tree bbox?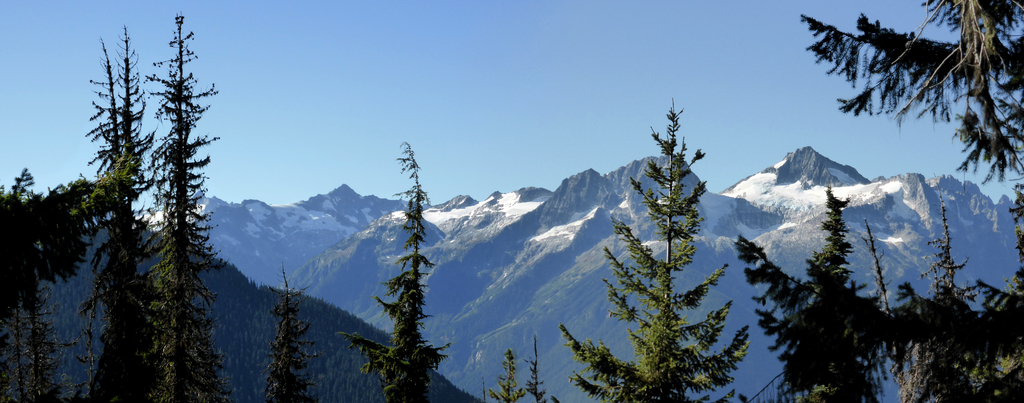
(335, 138, 450, 402)
